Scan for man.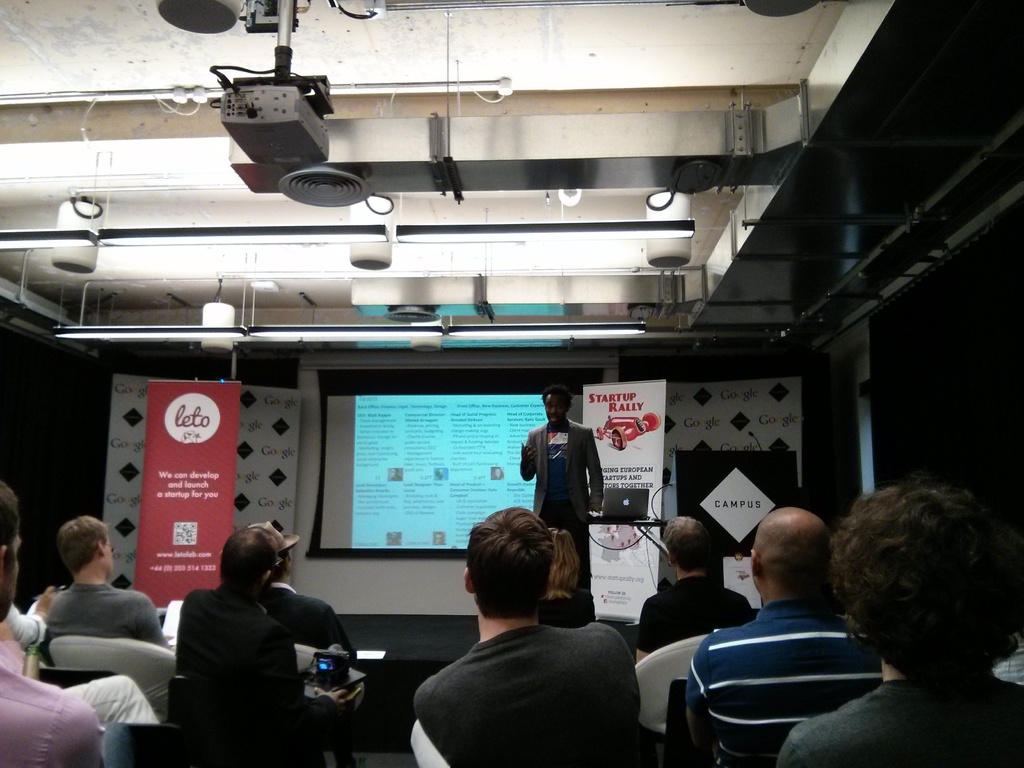
Scan result: [left=627, top=512, right=751, bottom=668].
